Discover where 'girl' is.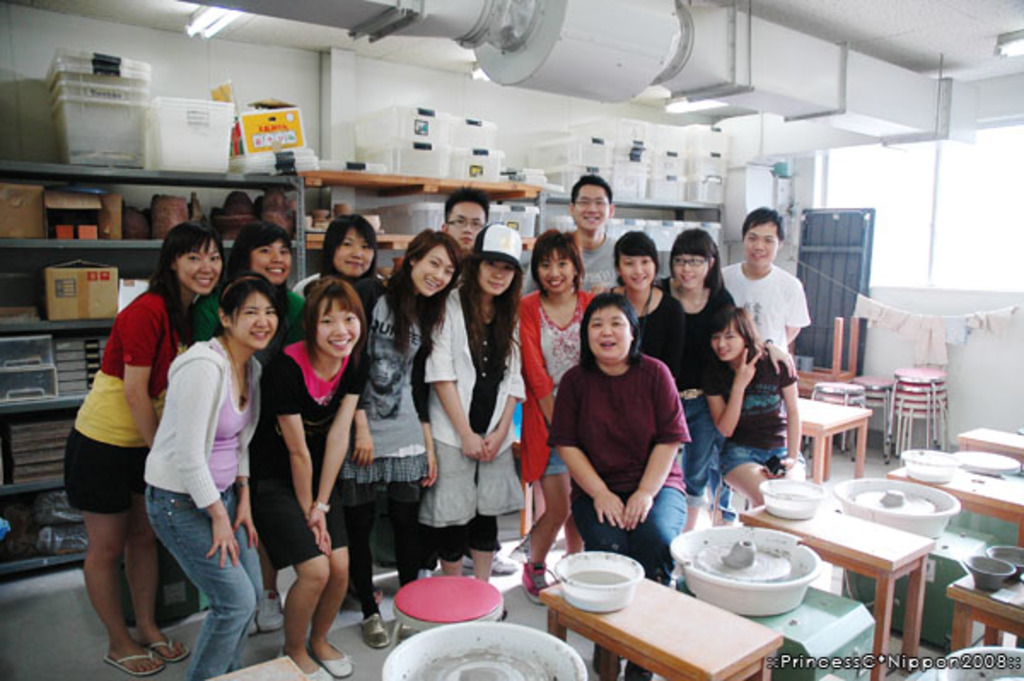
Discovered at [left=515, top=232, right=601, bottom=597].
